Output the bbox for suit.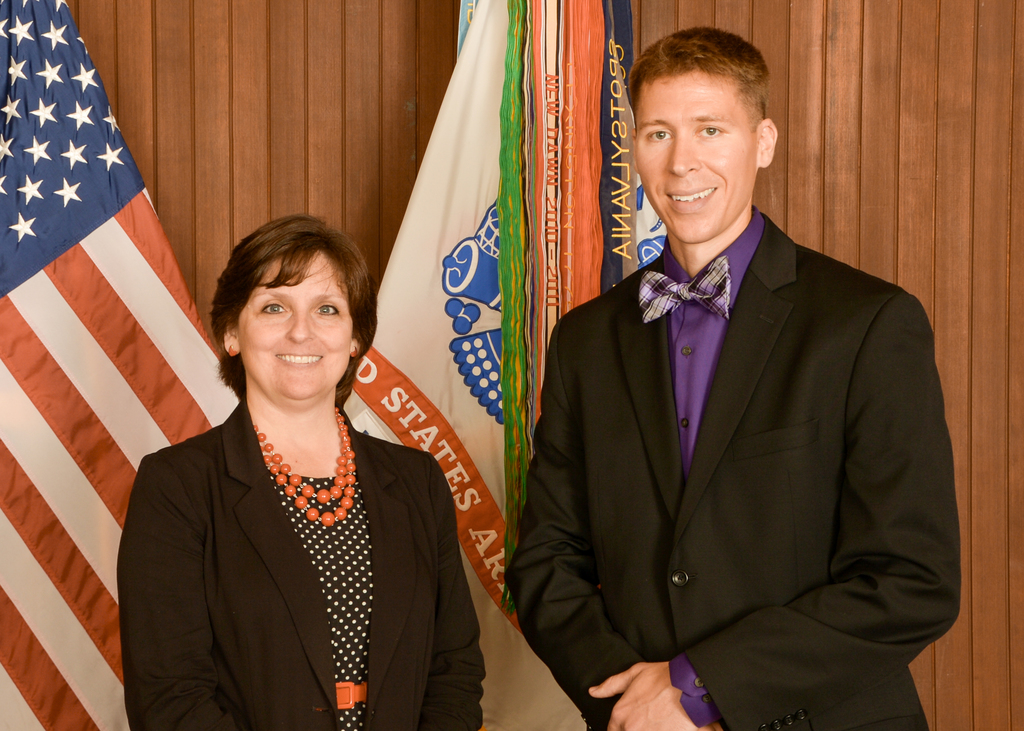
bbox=(117, 396, 484, 730).
